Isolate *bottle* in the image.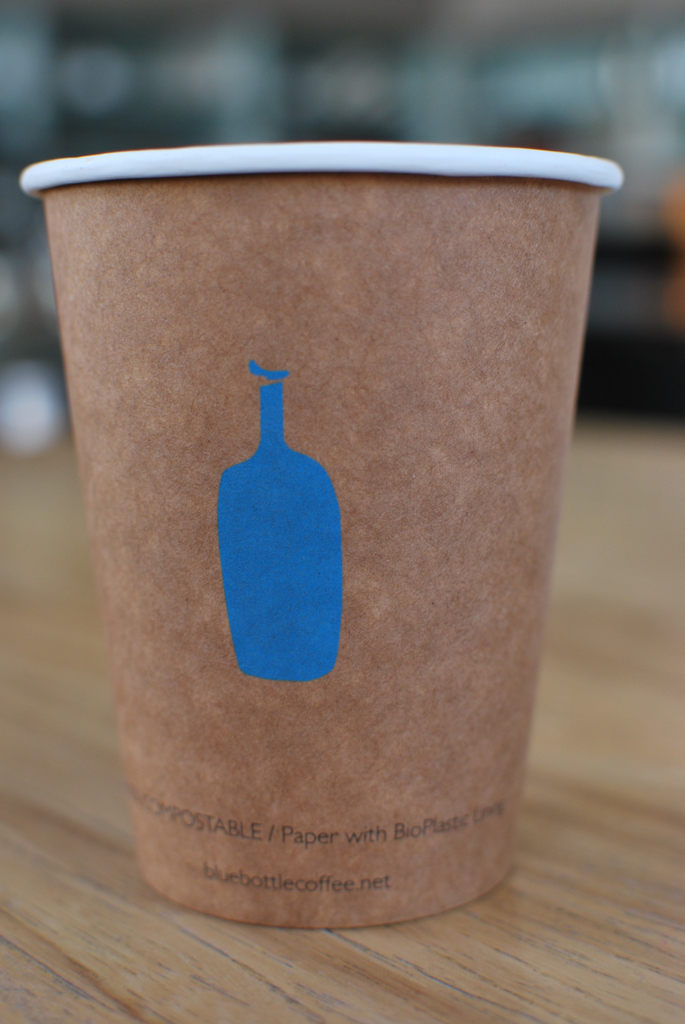
Isolated region: region(210, 355, 352, 714).
